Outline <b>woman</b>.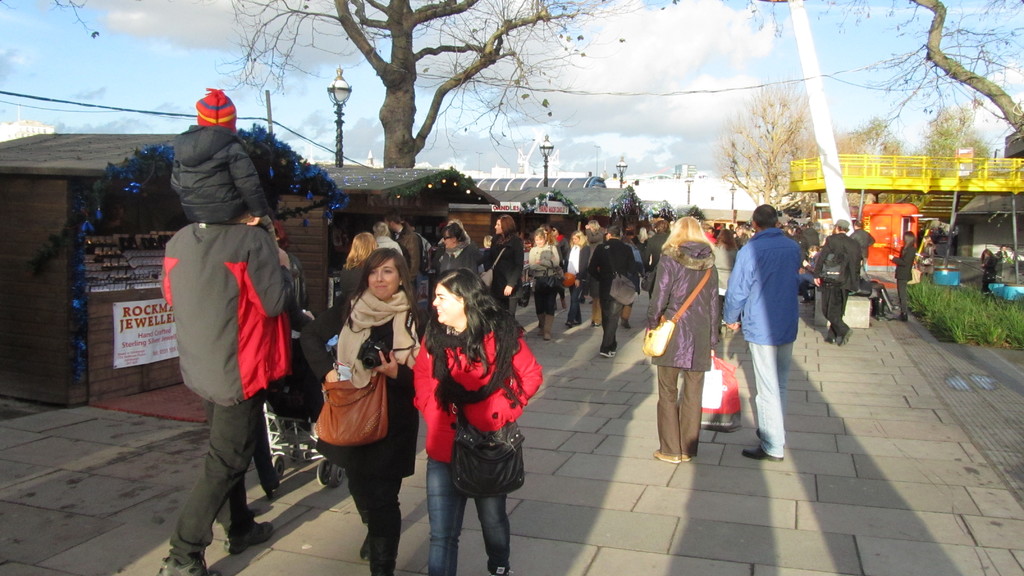
Outline: {"left": 482, "top": 213, "right": 528, "bottom": 324}.
